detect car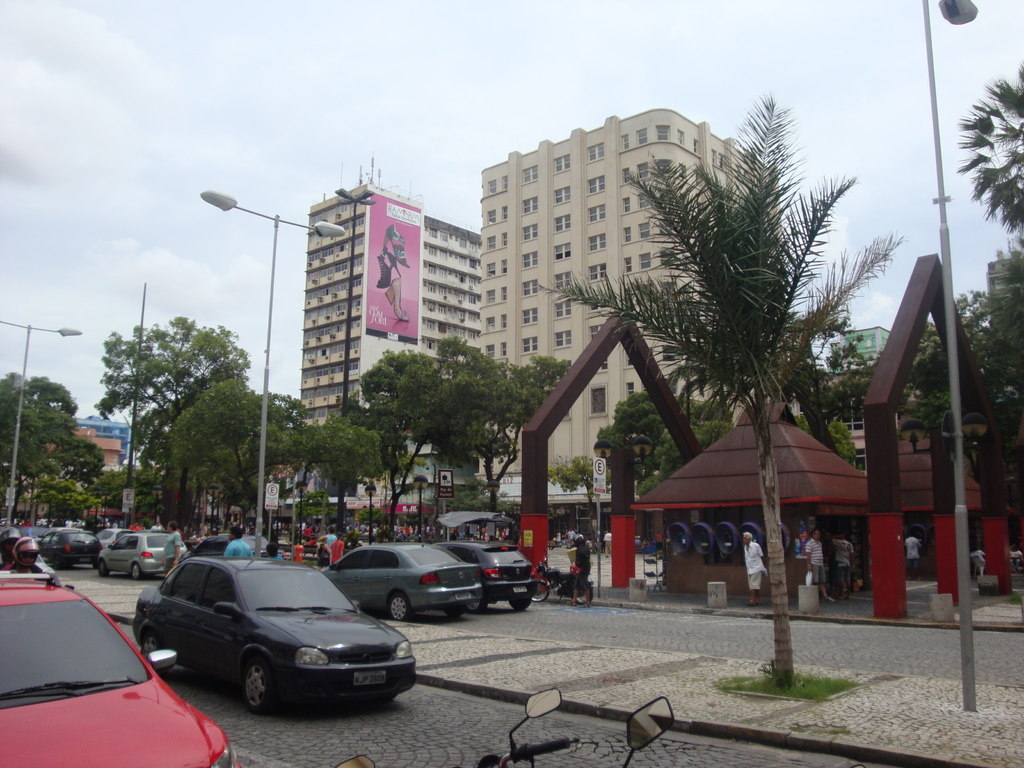
box=[437, 540, 539, 611]
